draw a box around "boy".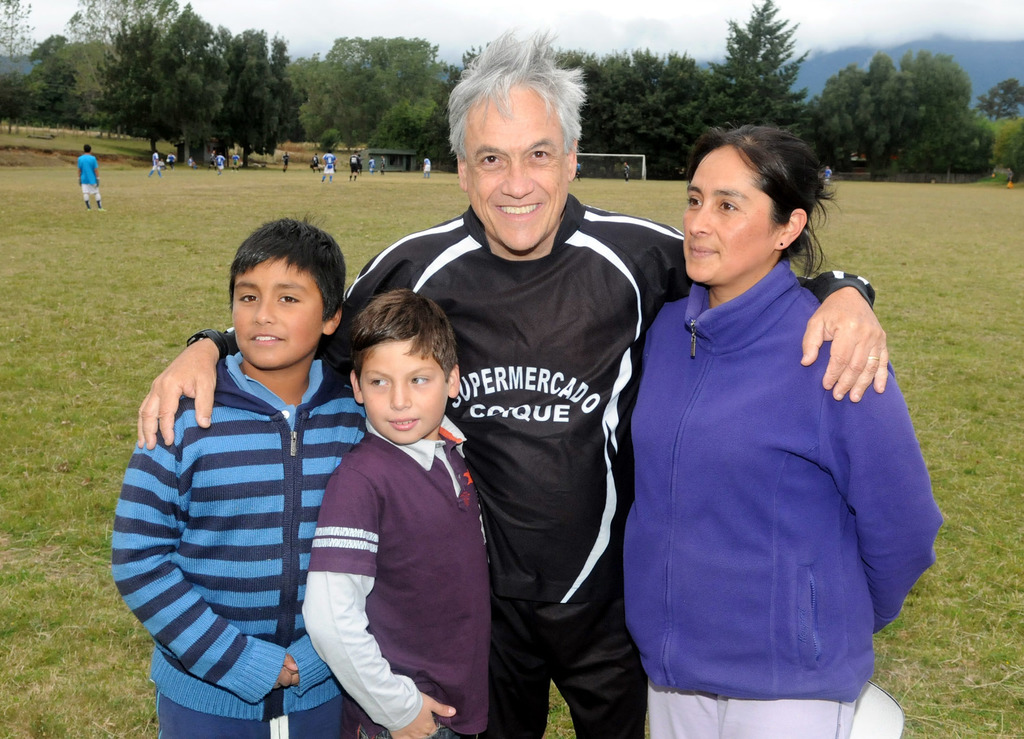
x1=296 y1=288 x2=492 y2=738.
